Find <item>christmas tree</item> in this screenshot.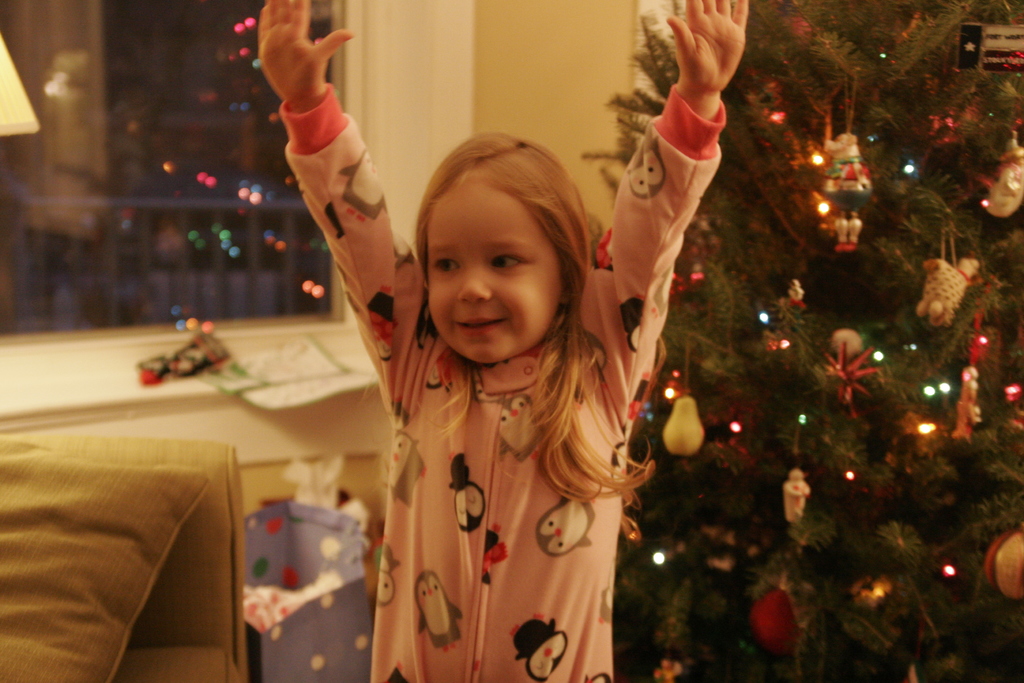
The bounding box for <item>christmas tree</item> is [529, 0, 1023, 681].
